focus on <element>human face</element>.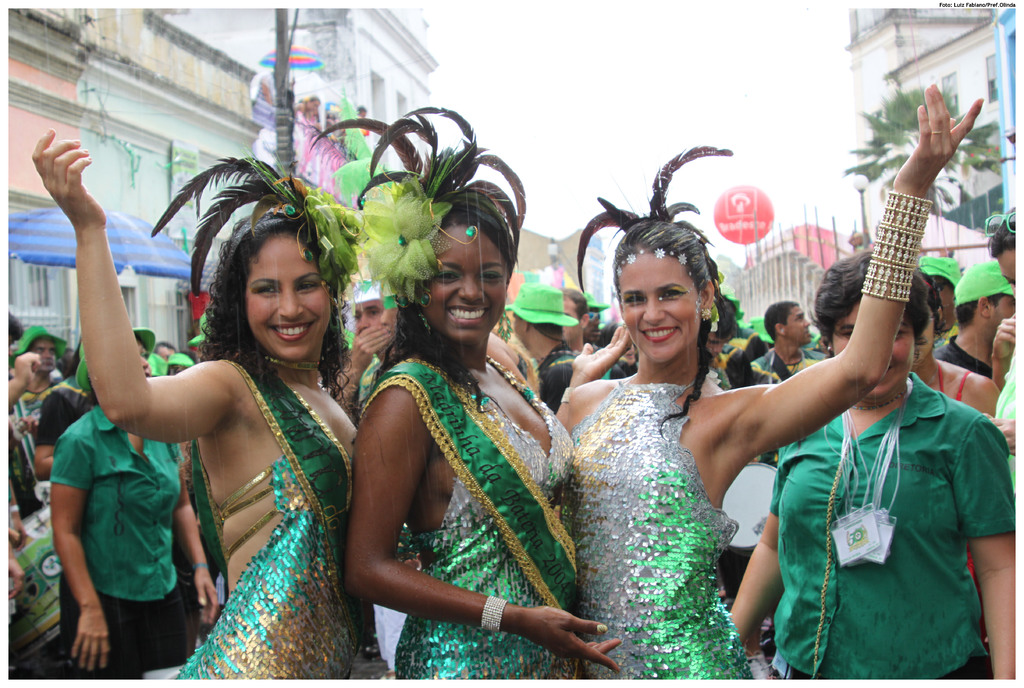
Focused at BBox(989, 294, 1017, 330).
